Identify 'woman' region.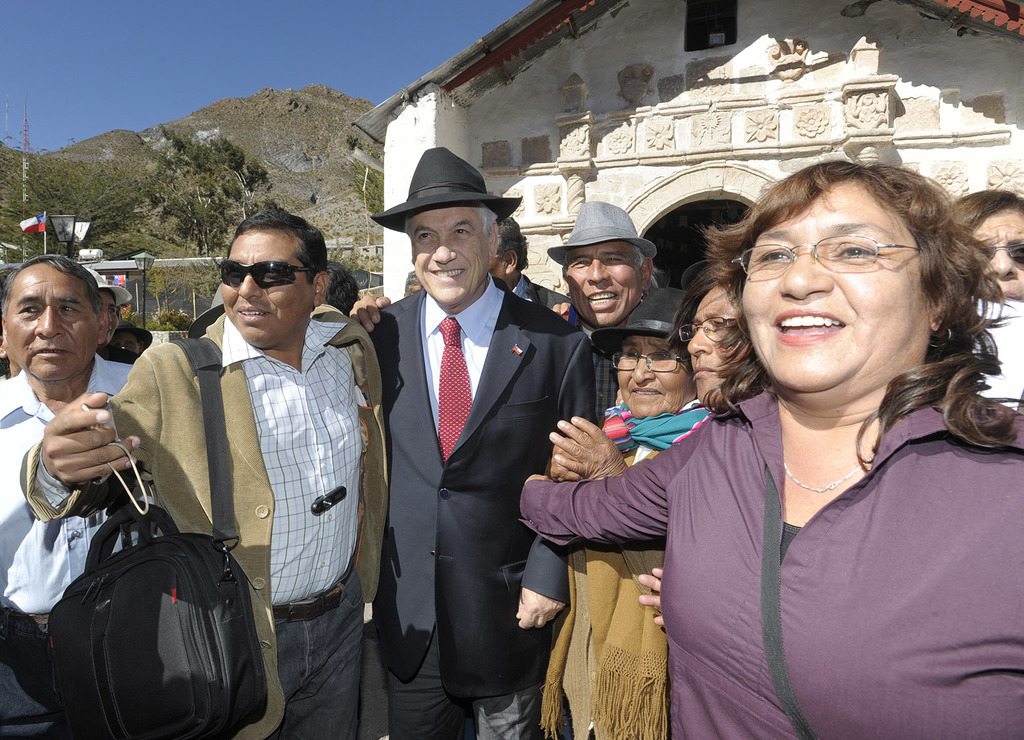
Region: [543,288,693,739].
